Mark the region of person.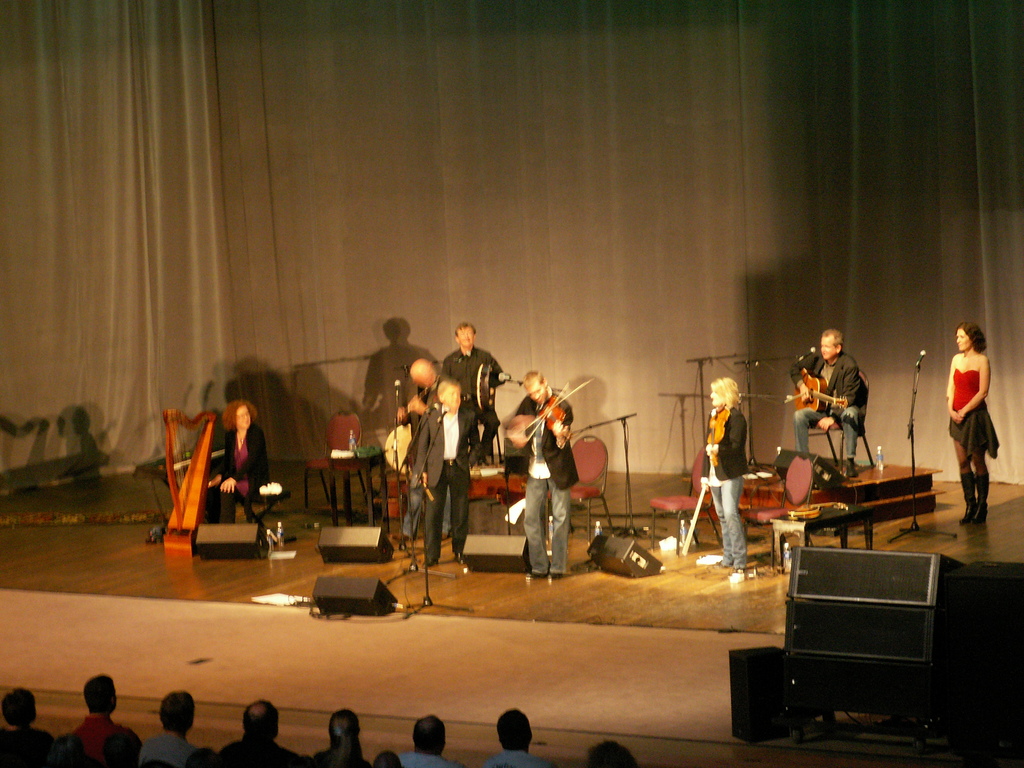
Region: bbox=(402, 359, 442, 528).
